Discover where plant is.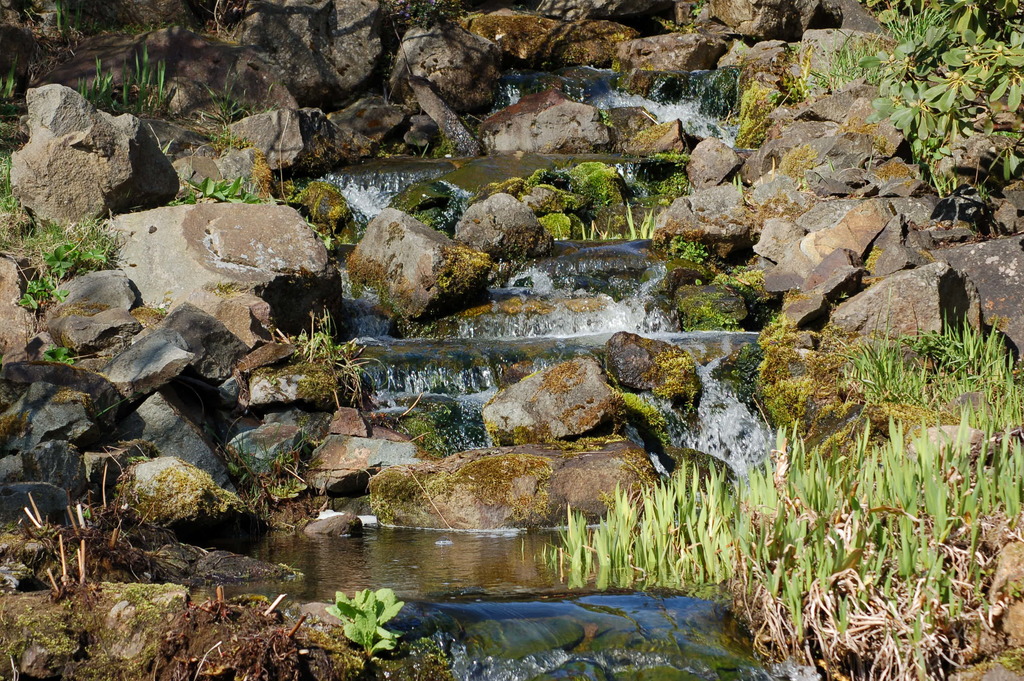
Discovered at [575, 205, 705, 264].
